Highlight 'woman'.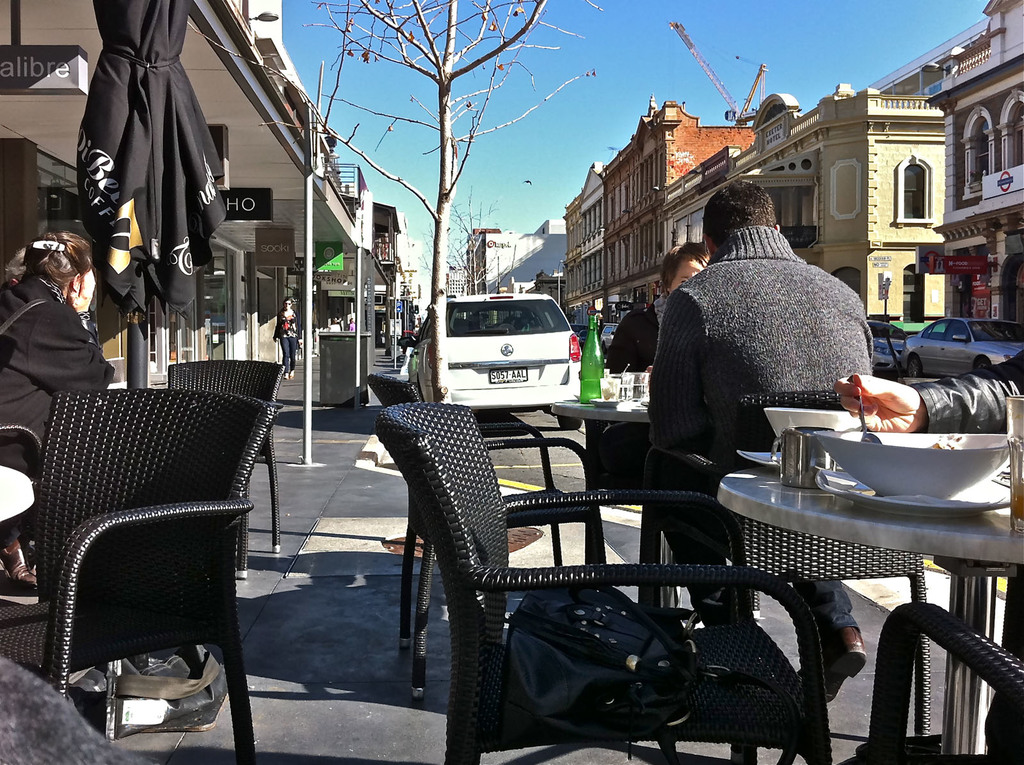
Highlighted region: pyautogui.locateOnScreen(271, 299, 301, 378).
